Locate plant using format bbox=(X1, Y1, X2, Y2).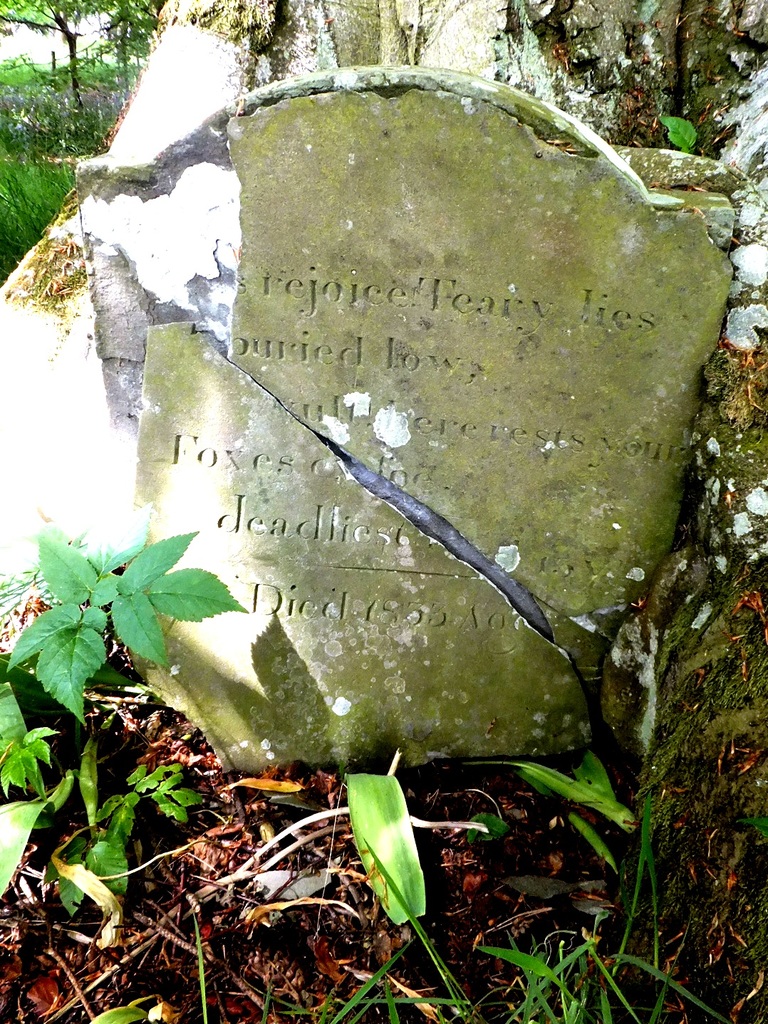
bbox=(0, 0, 171, 286).
